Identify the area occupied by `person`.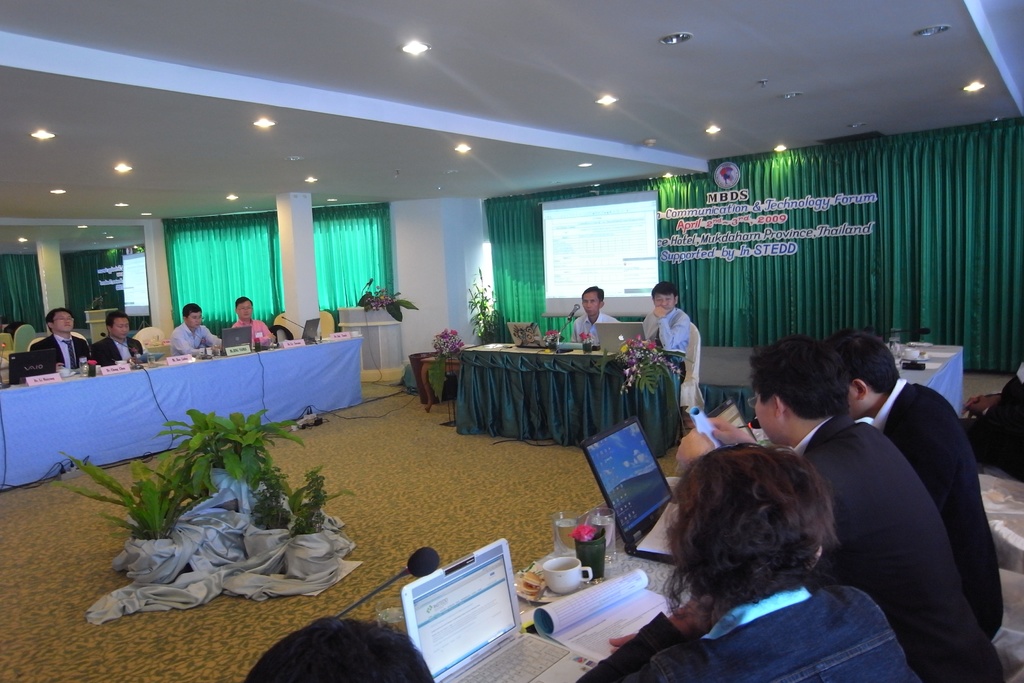
Area: rect(241, 616, 434, 682).
